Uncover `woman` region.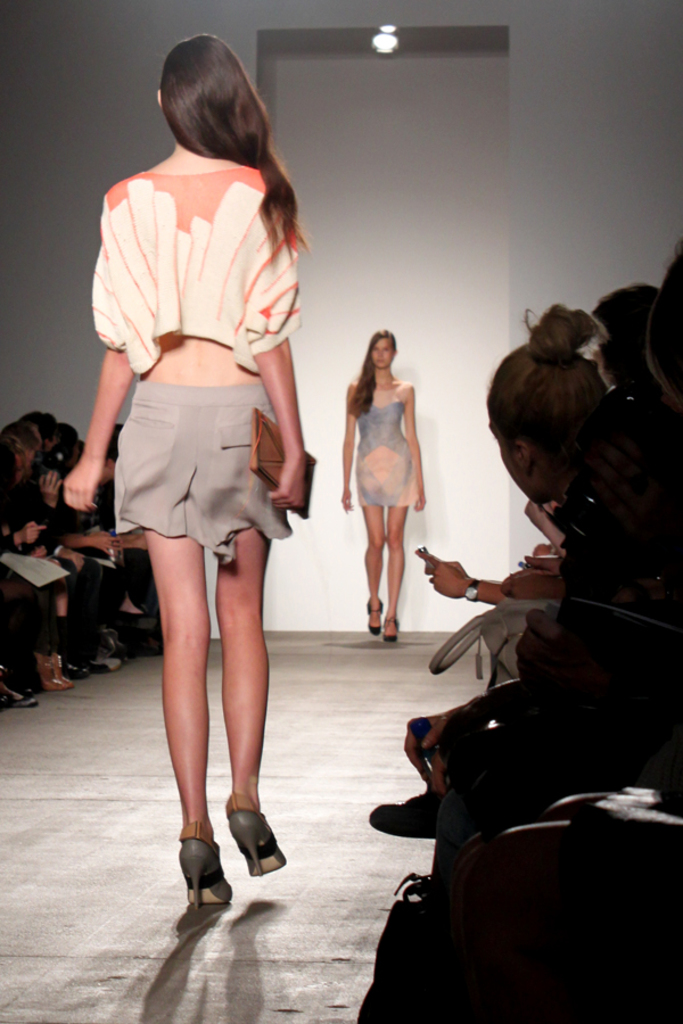
Uncovered: 342 337 430 646.
